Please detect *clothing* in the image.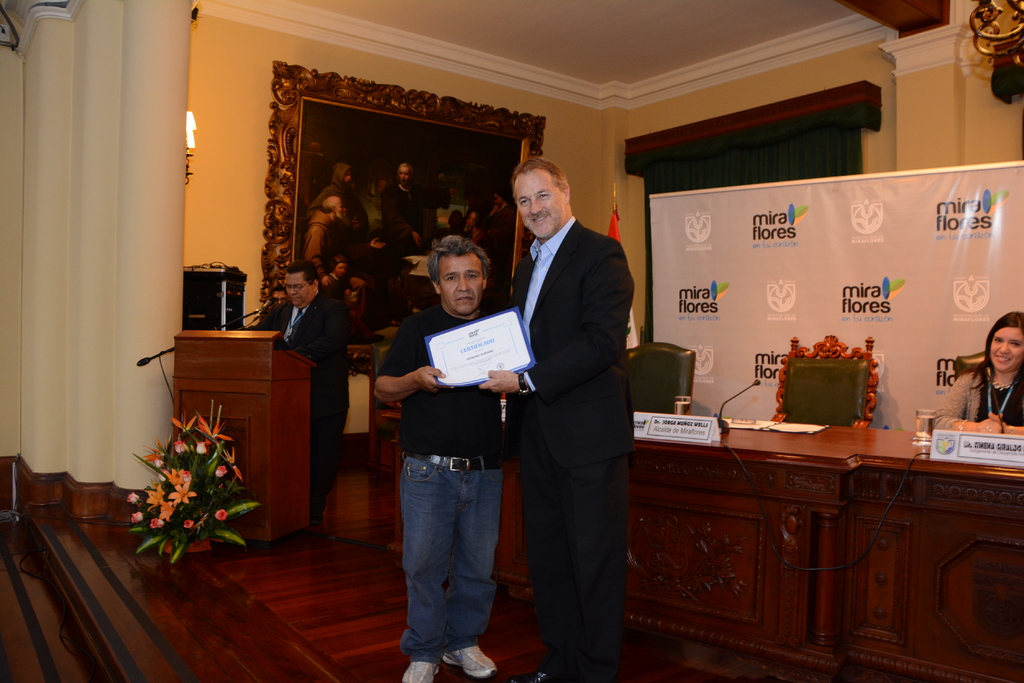
471 227 487 251.
